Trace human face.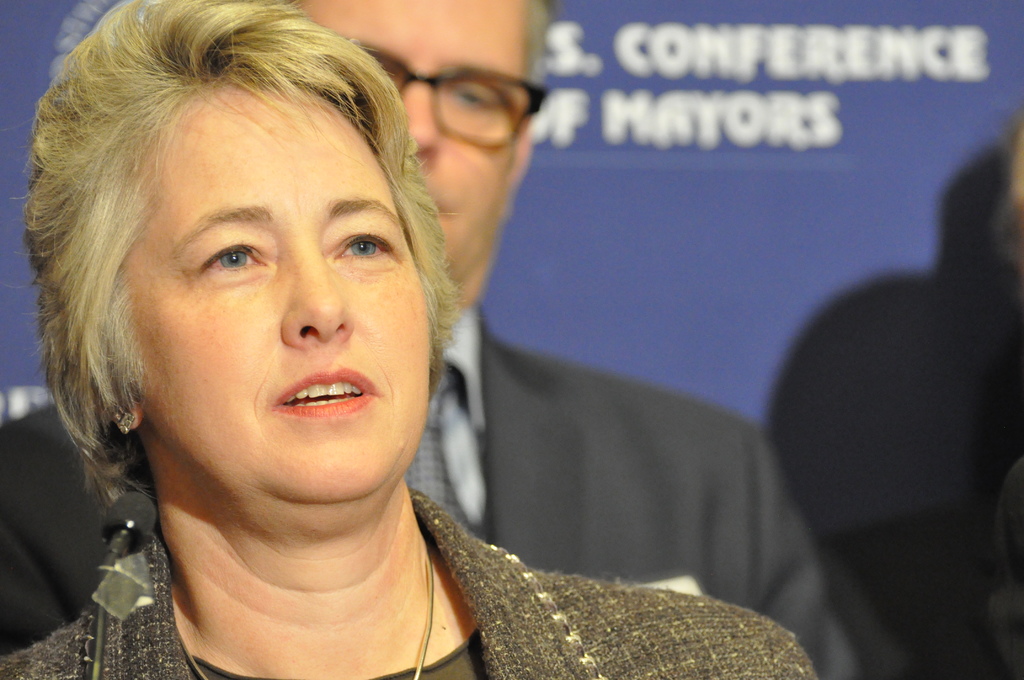
Traced to <box>295,0,522,269</box>.
